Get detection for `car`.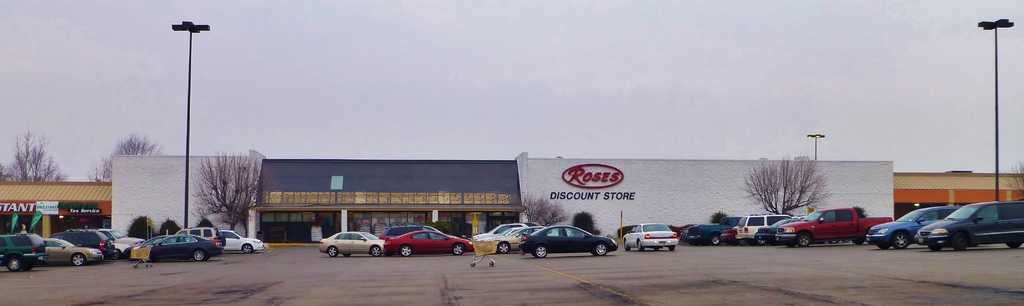
Detection: left=913, top=201, right=1023, bottom=252.
